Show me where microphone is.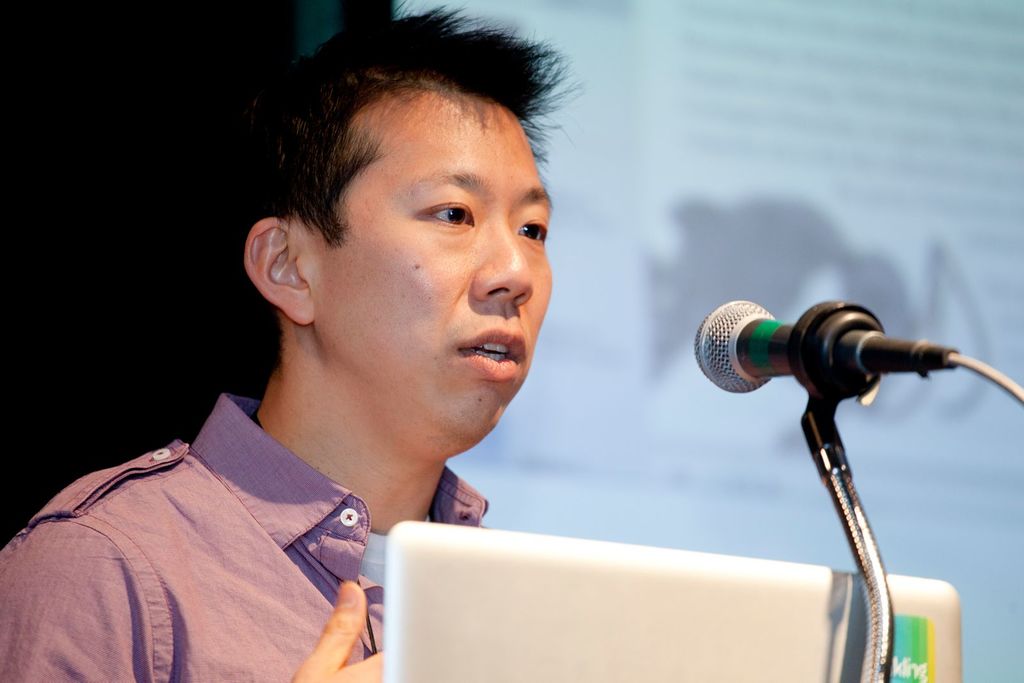
microphone is at [691,298,889,378].
